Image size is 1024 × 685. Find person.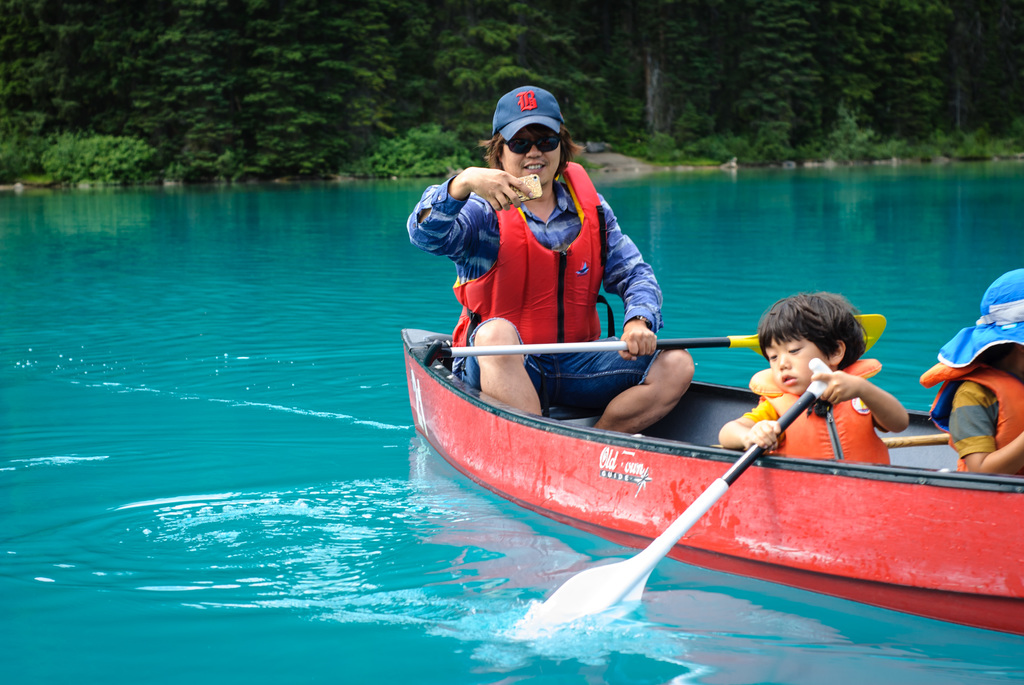
region(721, 288, 908, 459).
